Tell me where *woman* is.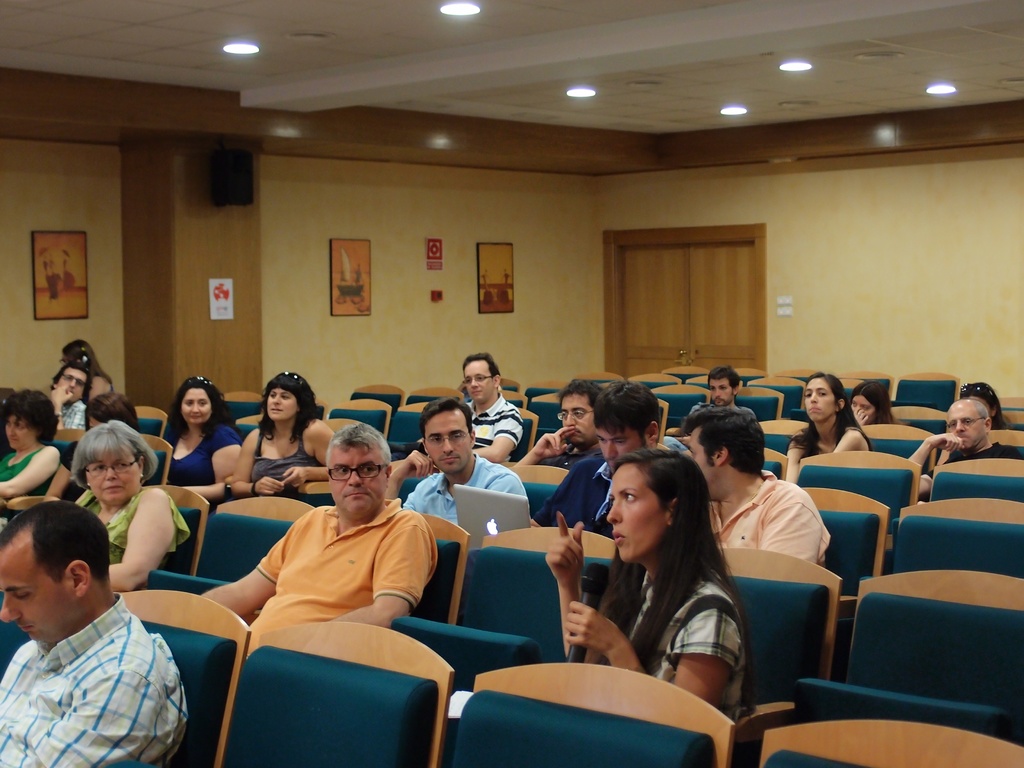
*woman* is at rect(953, 373, 1021, 430).
